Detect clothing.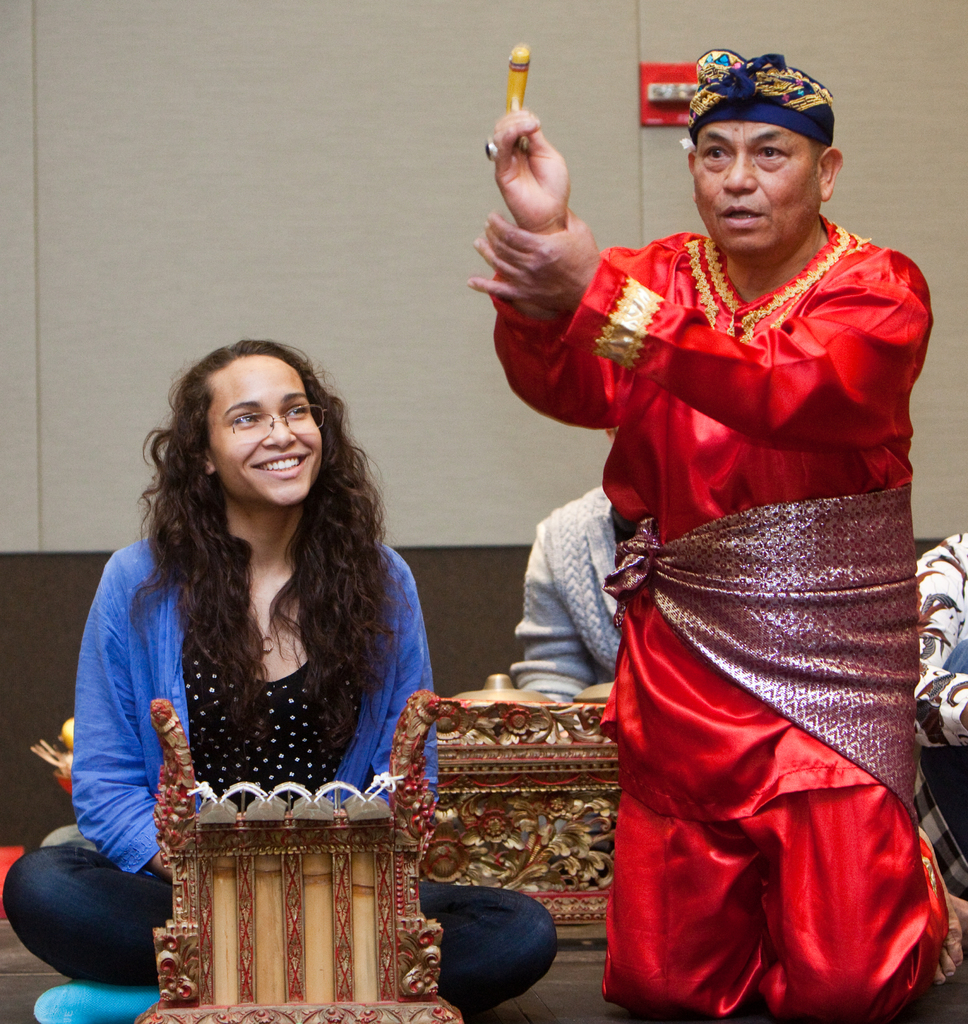
Detected at bbox=(882, 531, 967, 748).
